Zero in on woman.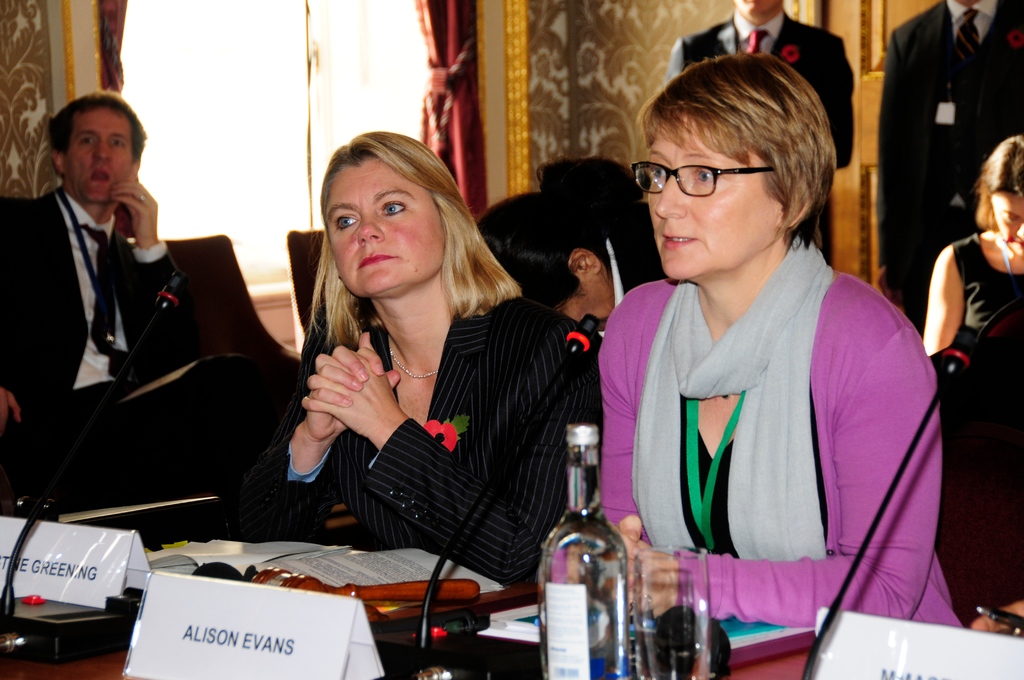
Zeroed in: pyautogui.locateOnScreen(547, 49, 968, 645).
